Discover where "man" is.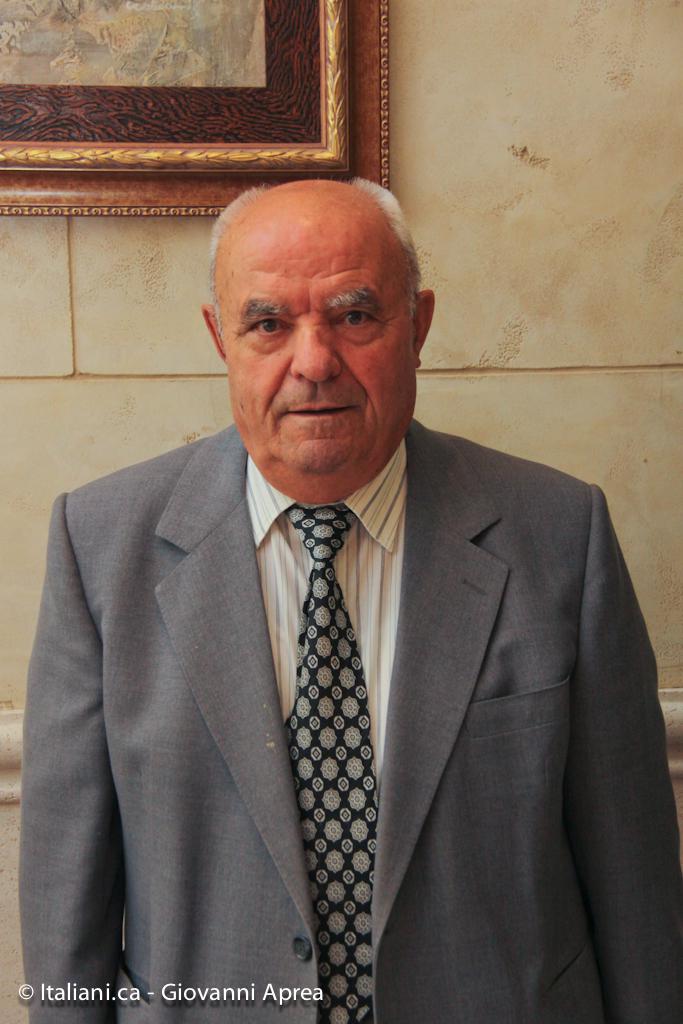
Discovered at <region>15, 173, 681, 1020</region>.
